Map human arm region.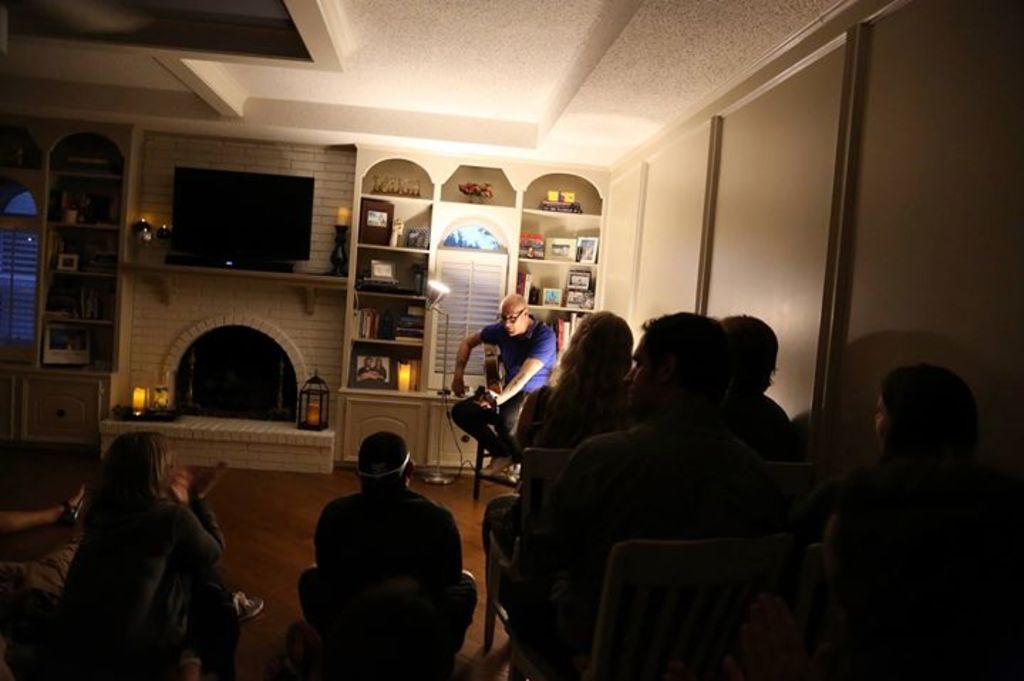
Mapped to crop(478, 330, 552, 409).
